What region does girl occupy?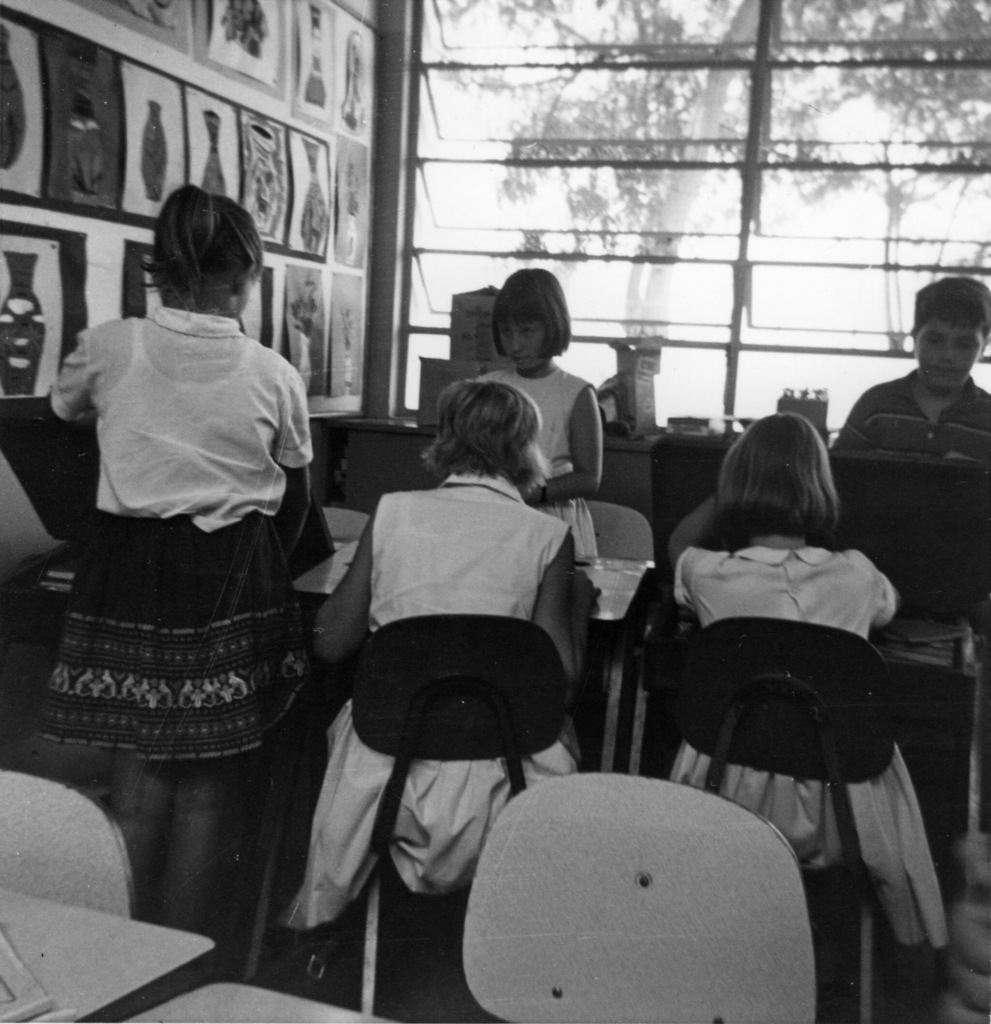
x1=472 y1=268 x2=602 y2=557.
